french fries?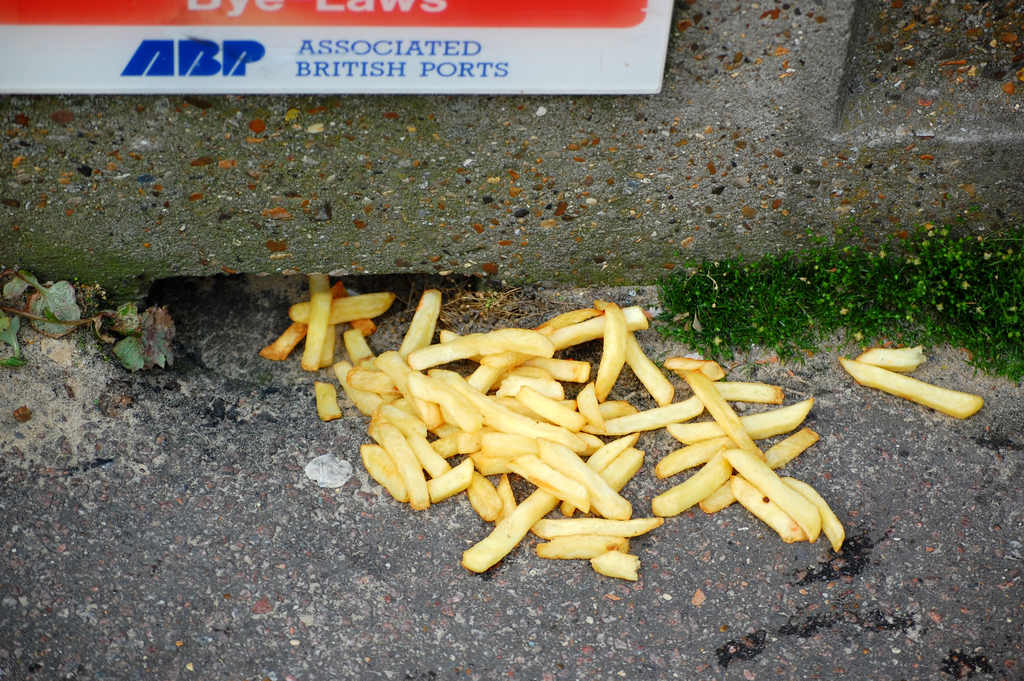
left=368, top=415, right=422, bottom=510
